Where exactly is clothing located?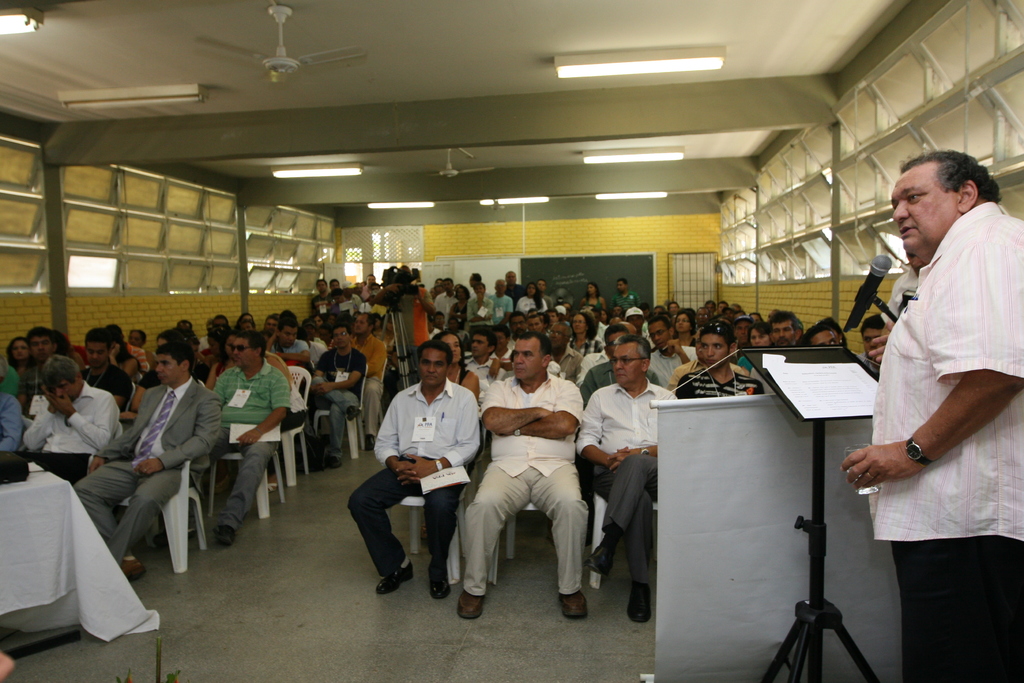
Its bounding box is select_region(80, 363, 131, 413).
